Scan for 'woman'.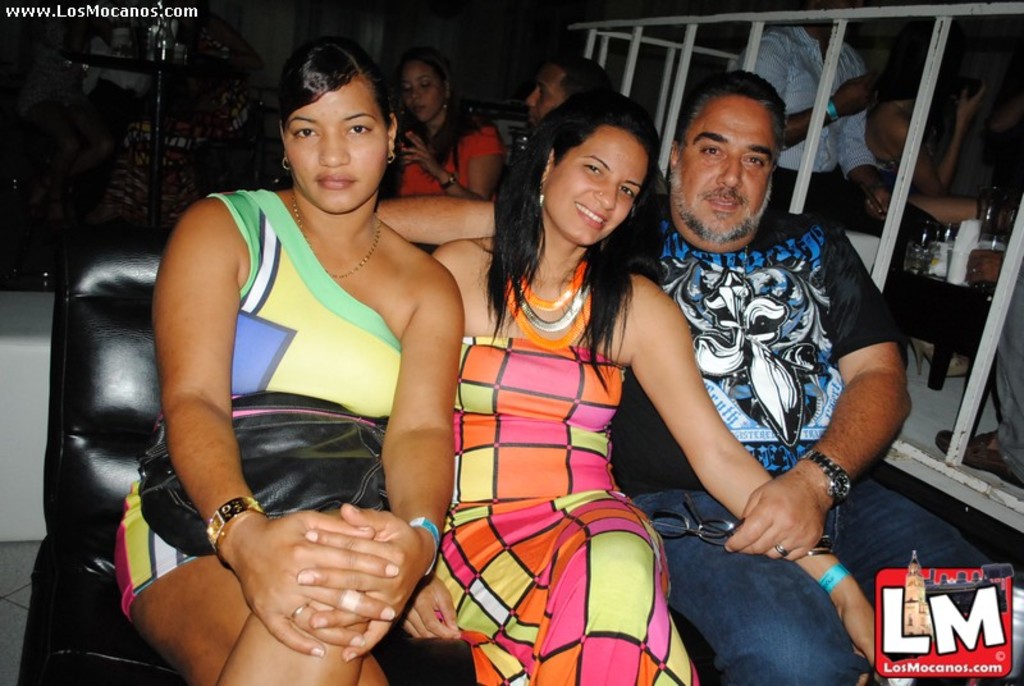
Scan result: Rect(399, 87, 893, 685).
